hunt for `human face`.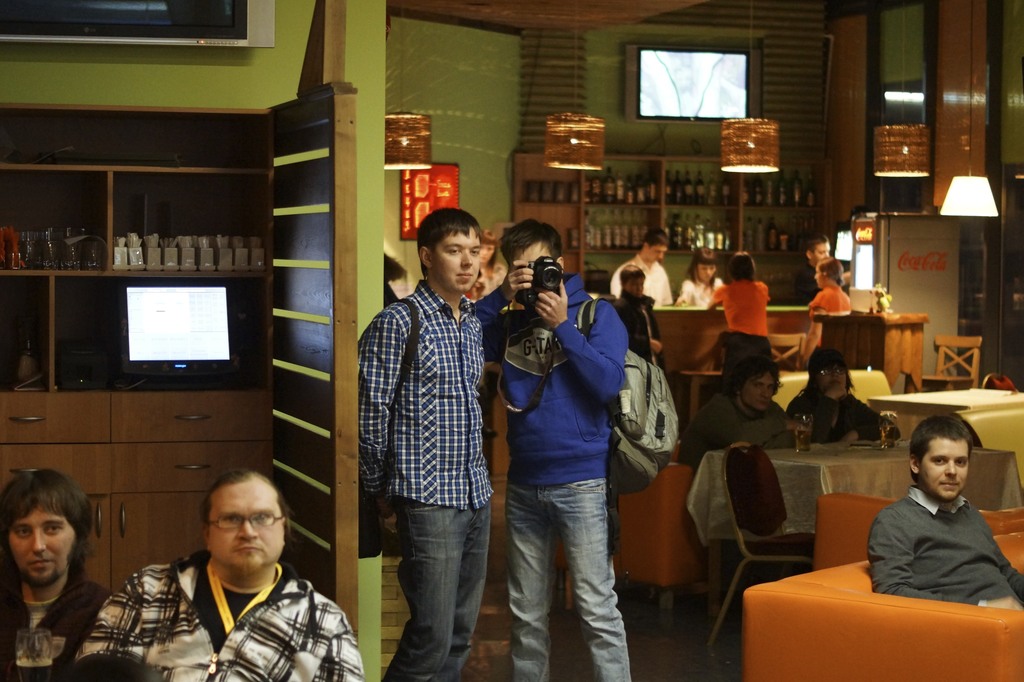
Hunted down at {"x1": 812, "y1": 266, "x2": 822, "y2": 289}.
